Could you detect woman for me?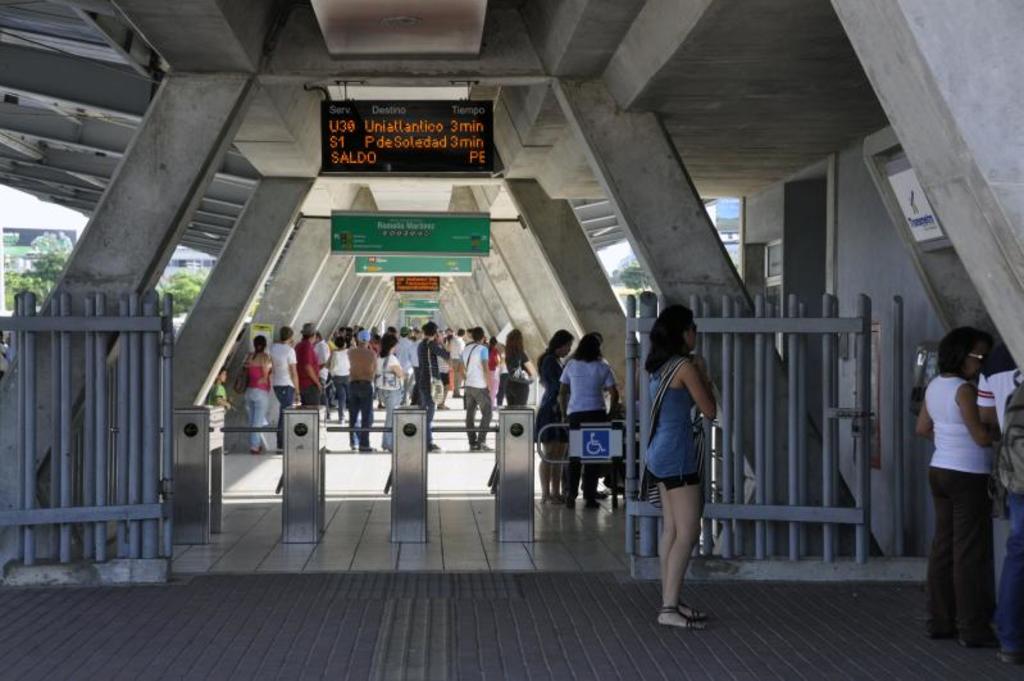
Detection result: BBox(560, 333, 622, 504).
